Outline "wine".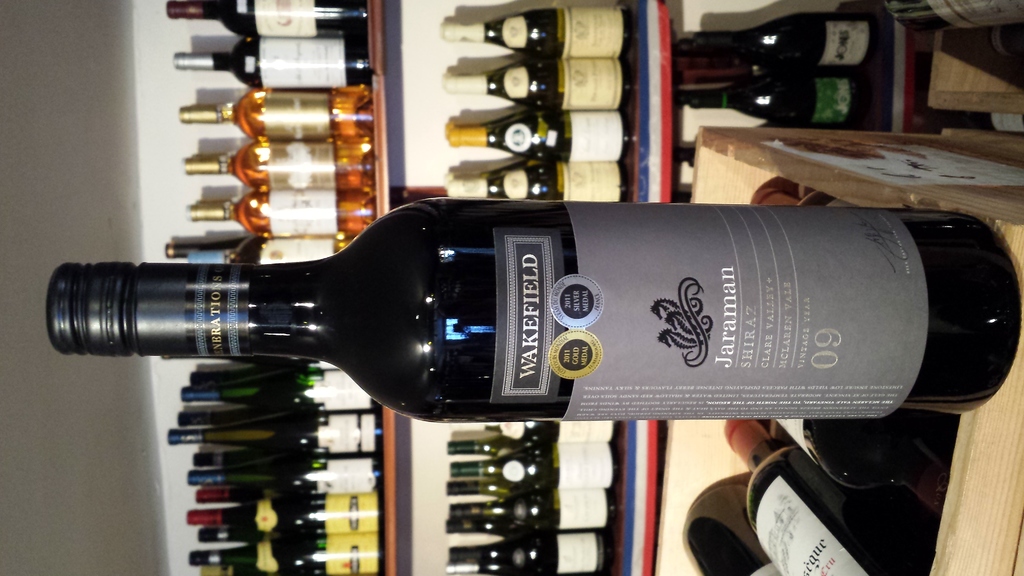
Outline: (180, 372, 383, 412).
